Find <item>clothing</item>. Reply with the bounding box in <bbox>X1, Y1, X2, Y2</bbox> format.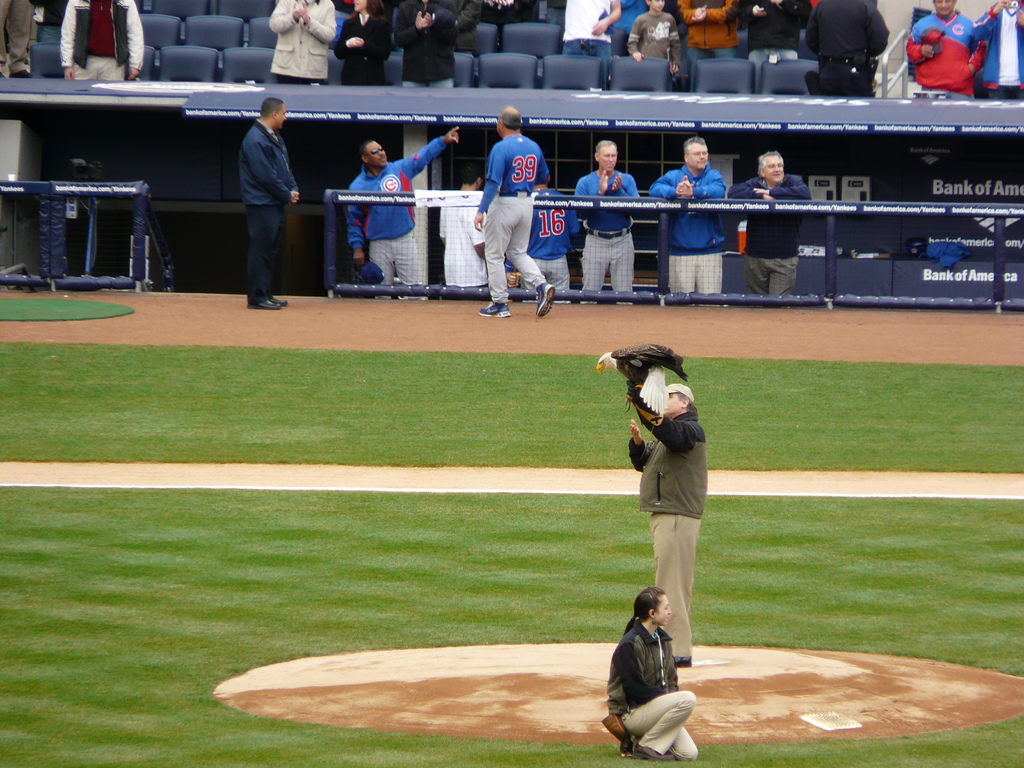
<bbox>970, 0, 1023, 97</bbox>.
